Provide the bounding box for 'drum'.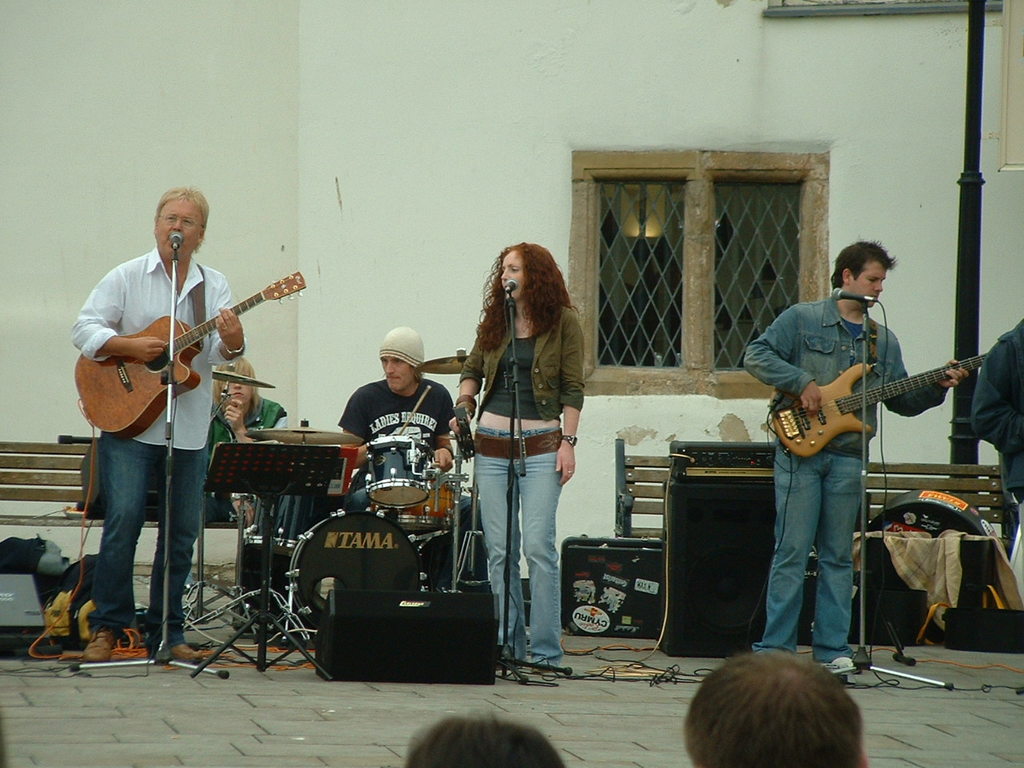
<bbox>390, 482, 454, 530</bbox>.
